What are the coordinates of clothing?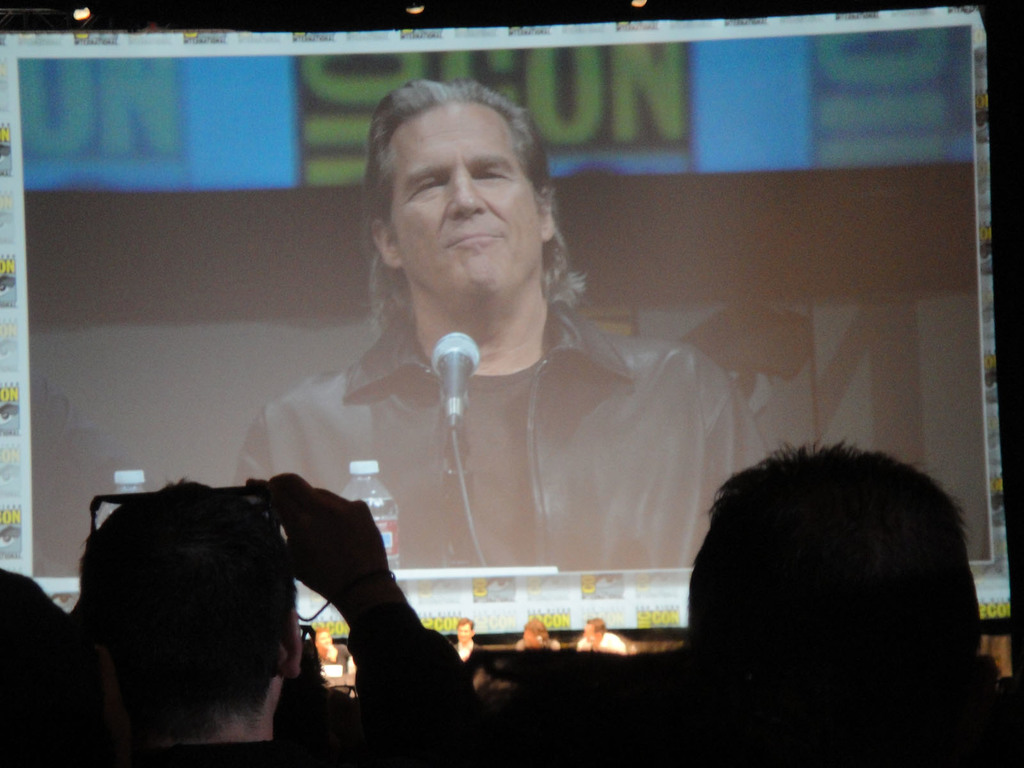
pyautogui.locateOnScreen(237, 310, 782, 575).
